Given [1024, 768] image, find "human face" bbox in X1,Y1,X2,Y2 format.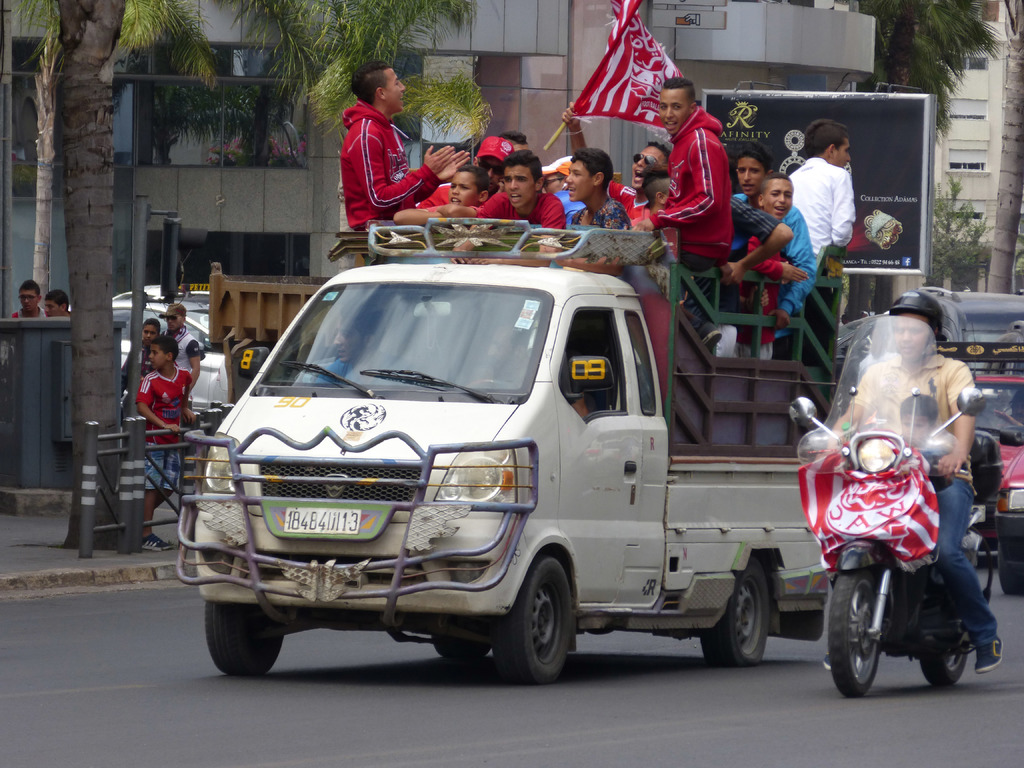
833,134,844,162.
